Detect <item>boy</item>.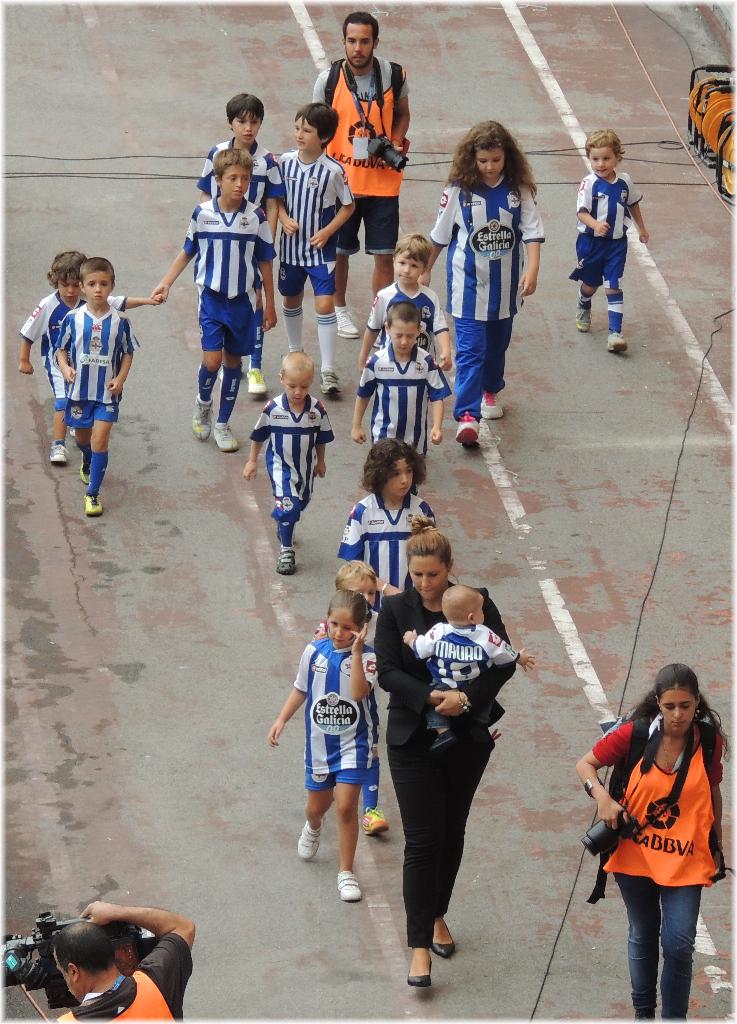
Detected at <bbox>396, 584, 535, 748</bbox>.
